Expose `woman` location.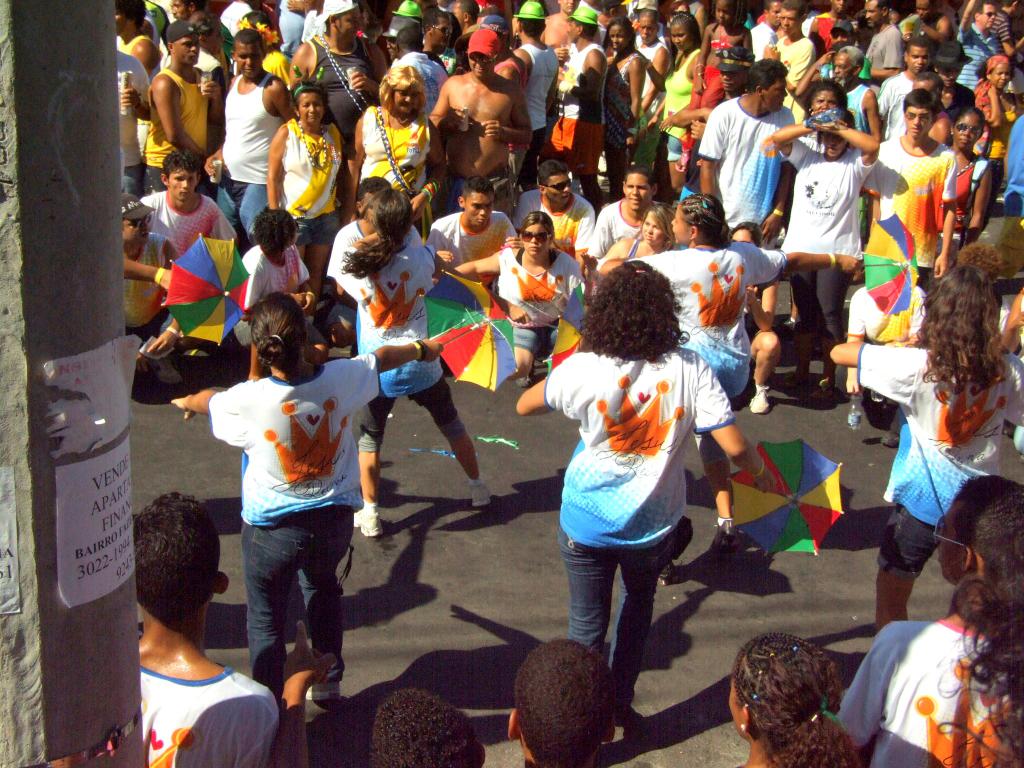
Exposed at BBox(264, 78, 344, 303).
